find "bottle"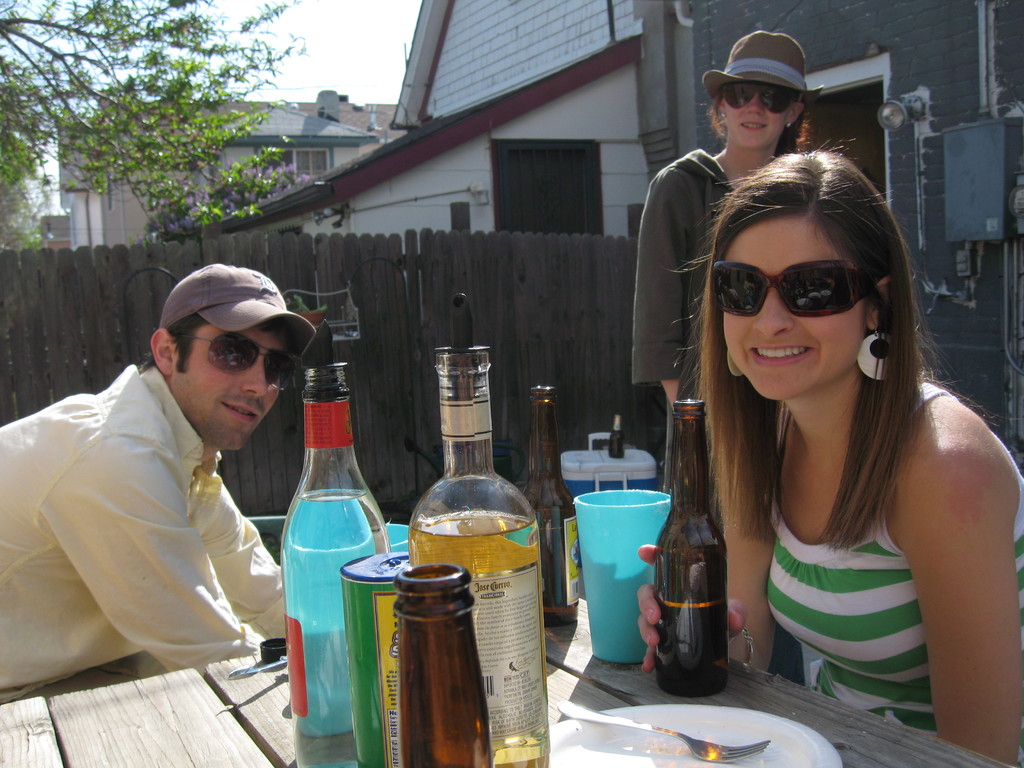
l=406, t=347, r=547, b=767
